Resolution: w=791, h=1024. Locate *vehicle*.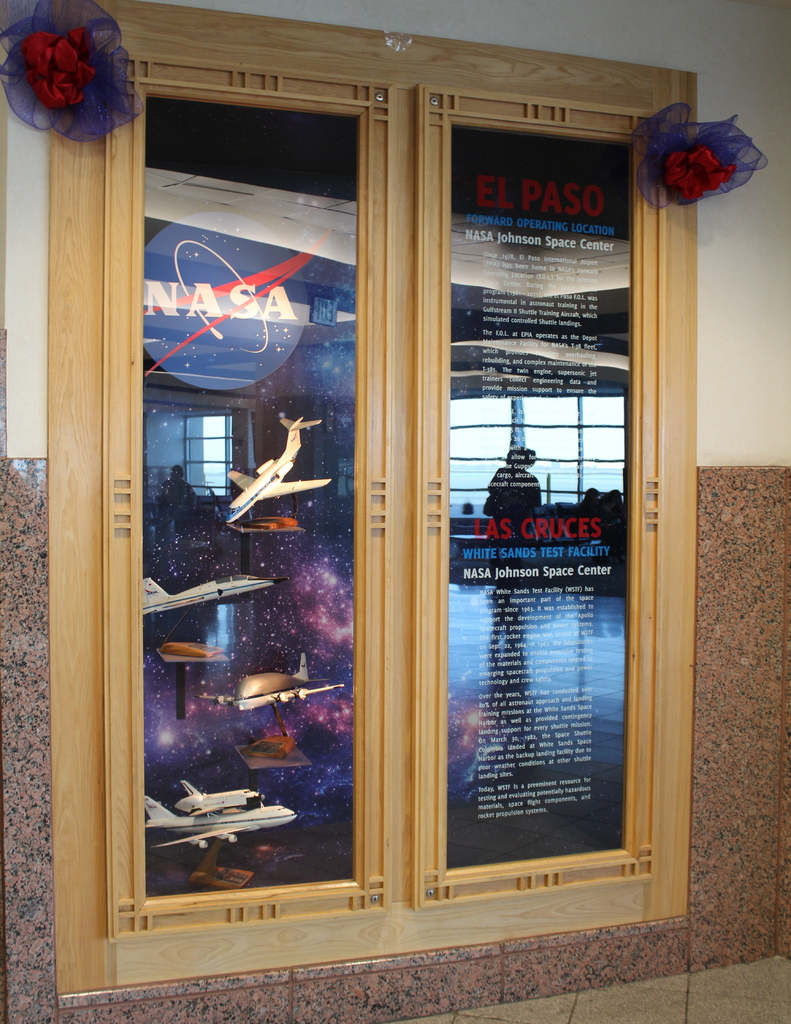
<region>228, 408, 321, 525</region>.
